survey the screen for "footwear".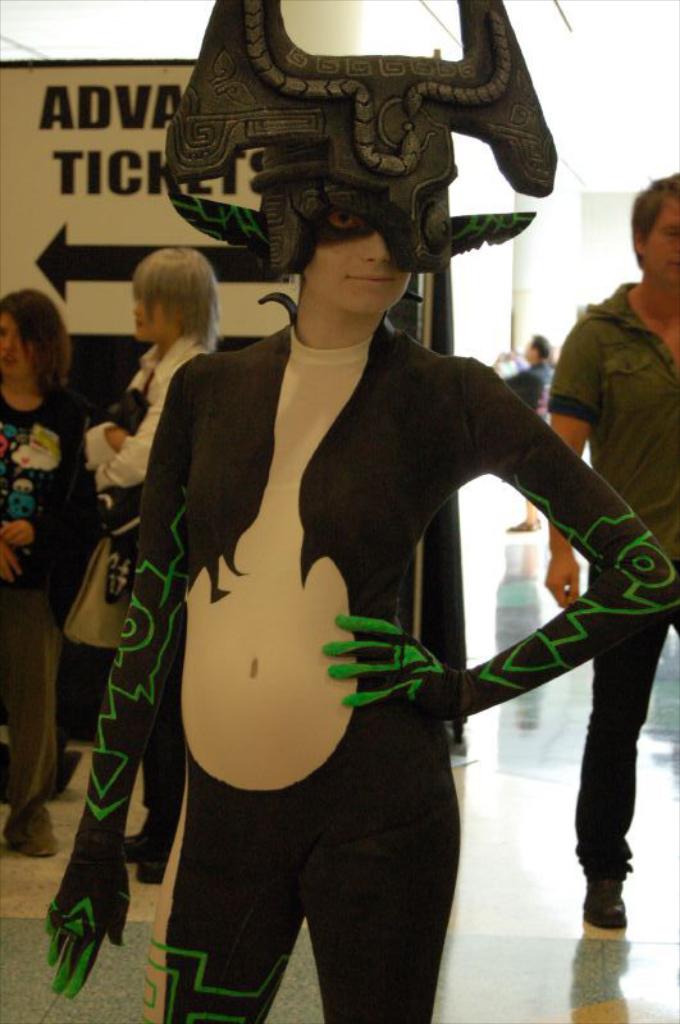
Survey found: (0,801,65,855).
